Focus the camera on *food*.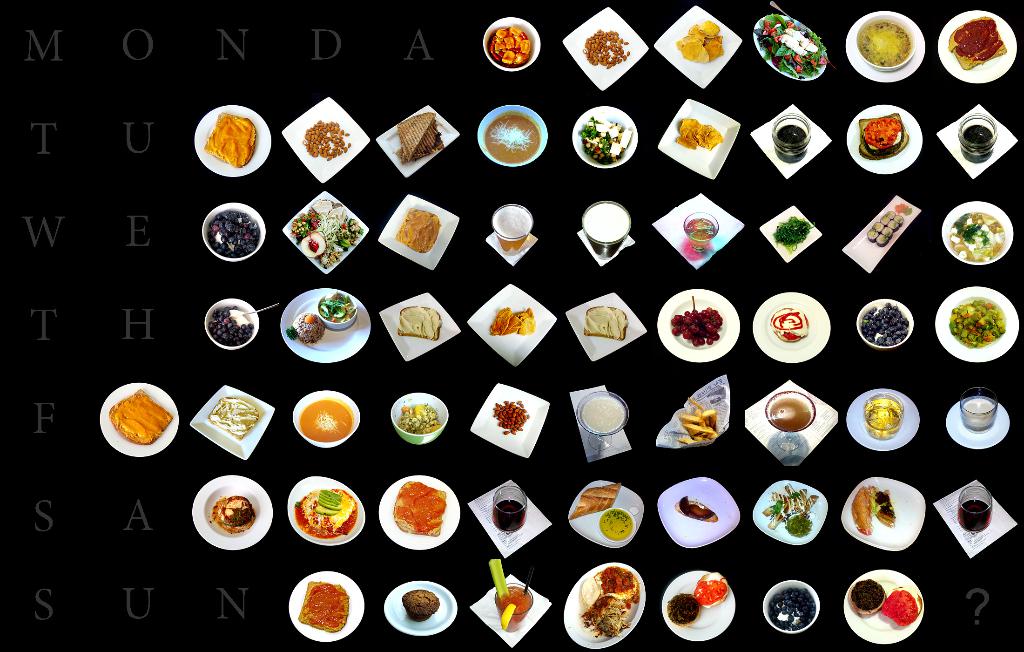
Focus region: (left=860, top=109, right=911, bottom=159).
